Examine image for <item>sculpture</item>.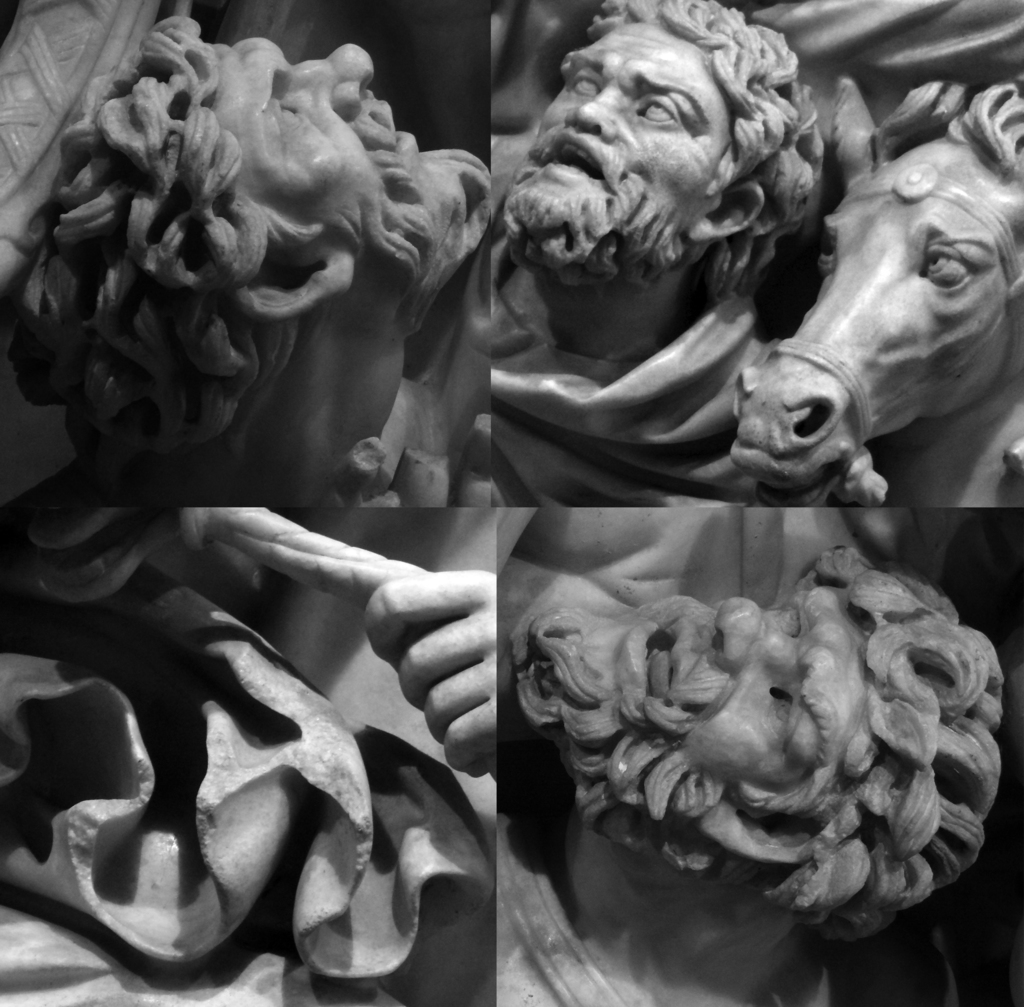
Examination result: BBox(509, 561, 1023, 969).
